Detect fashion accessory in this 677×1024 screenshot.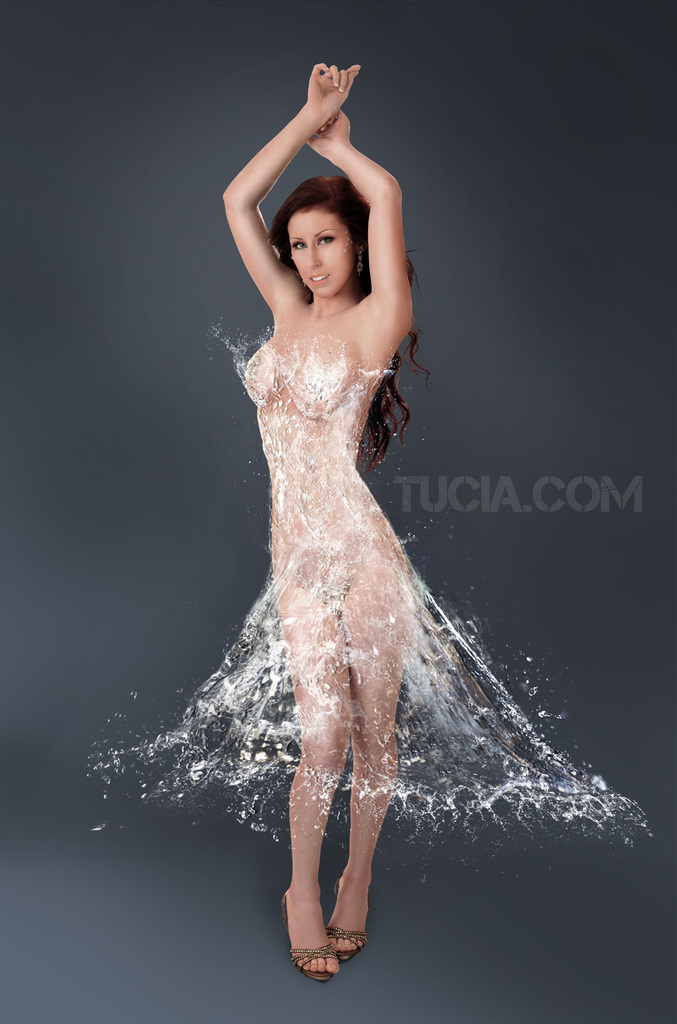
Detection: [x1=341, y1=243, x2=369, y2=282].
